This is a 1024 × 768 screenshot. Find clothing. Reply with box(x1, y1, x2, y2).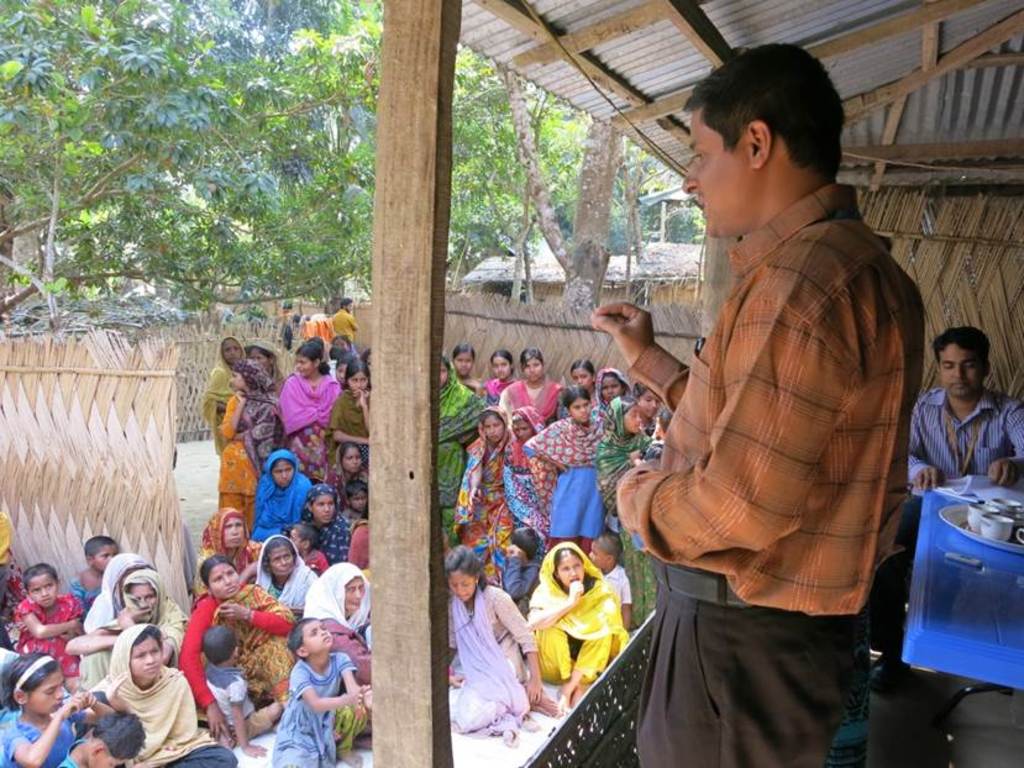
box(547, 399, 656, 535).
